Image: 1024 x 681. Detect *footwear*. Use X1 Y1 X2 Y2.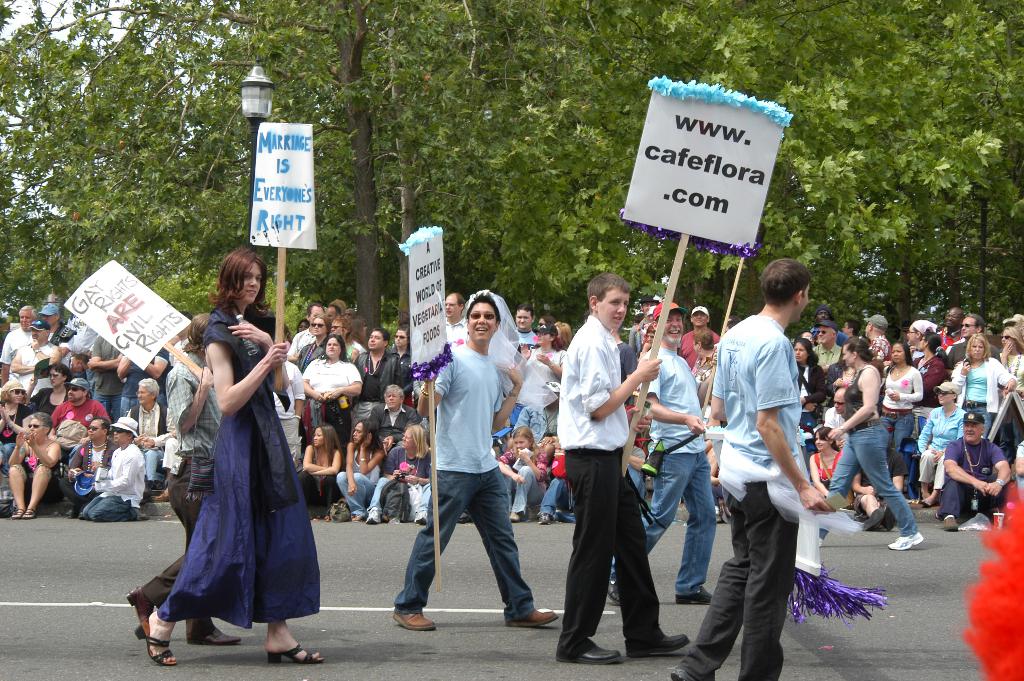
69 507 84 521.
